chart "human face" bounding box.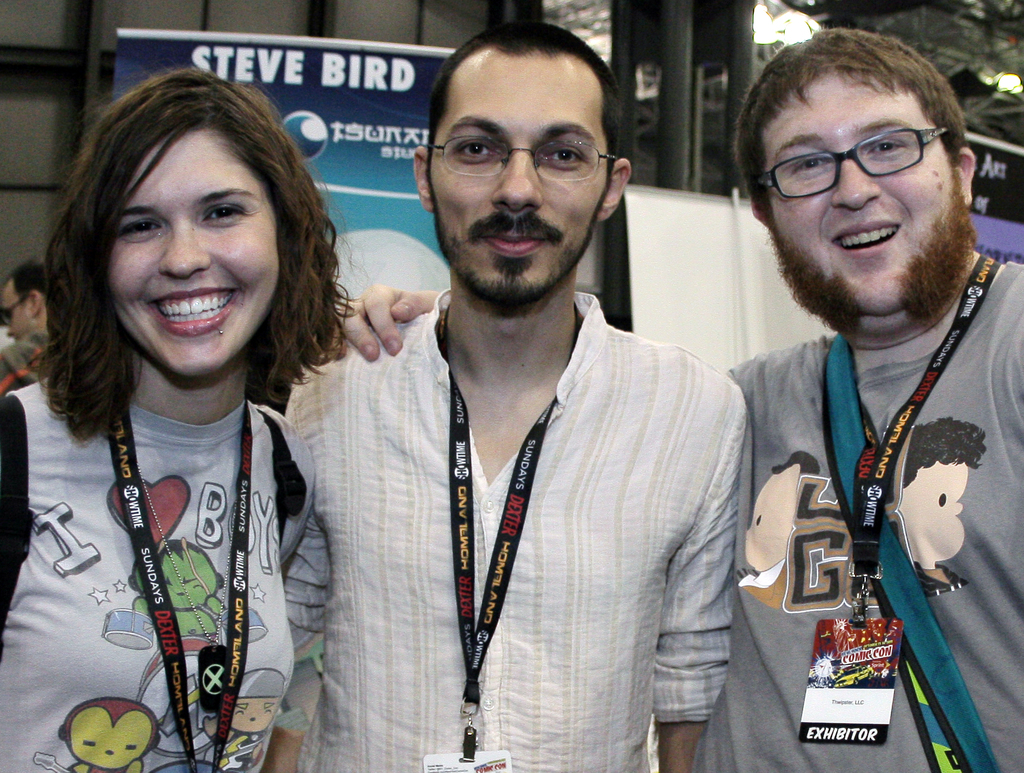
Charted: bbox(106, 125, 285, 376).
